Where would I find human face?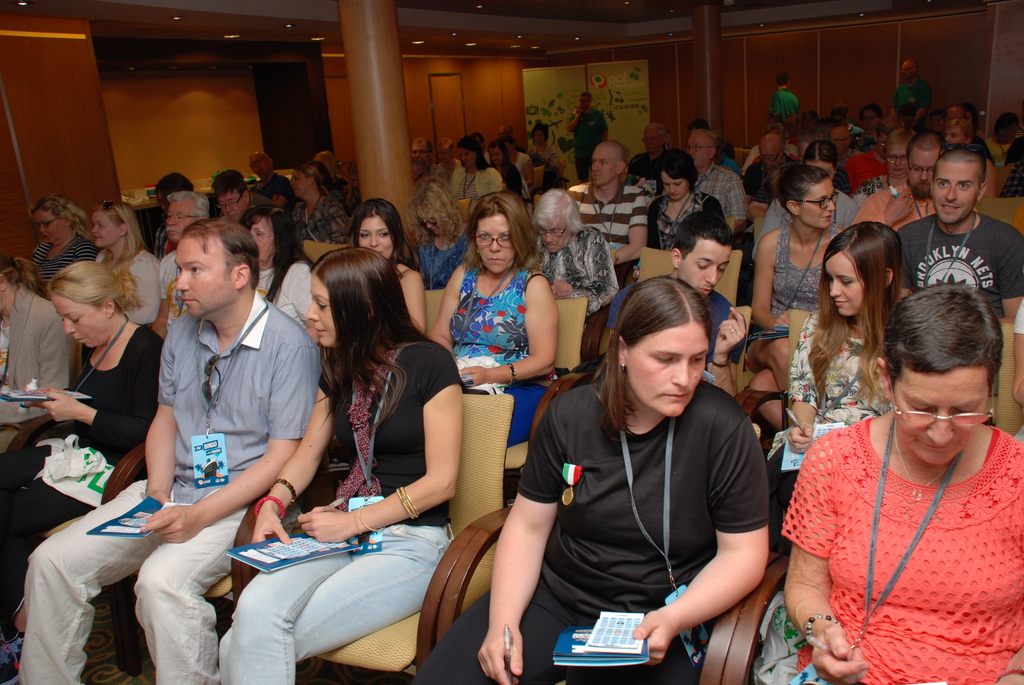
At 862:109:872:130.
